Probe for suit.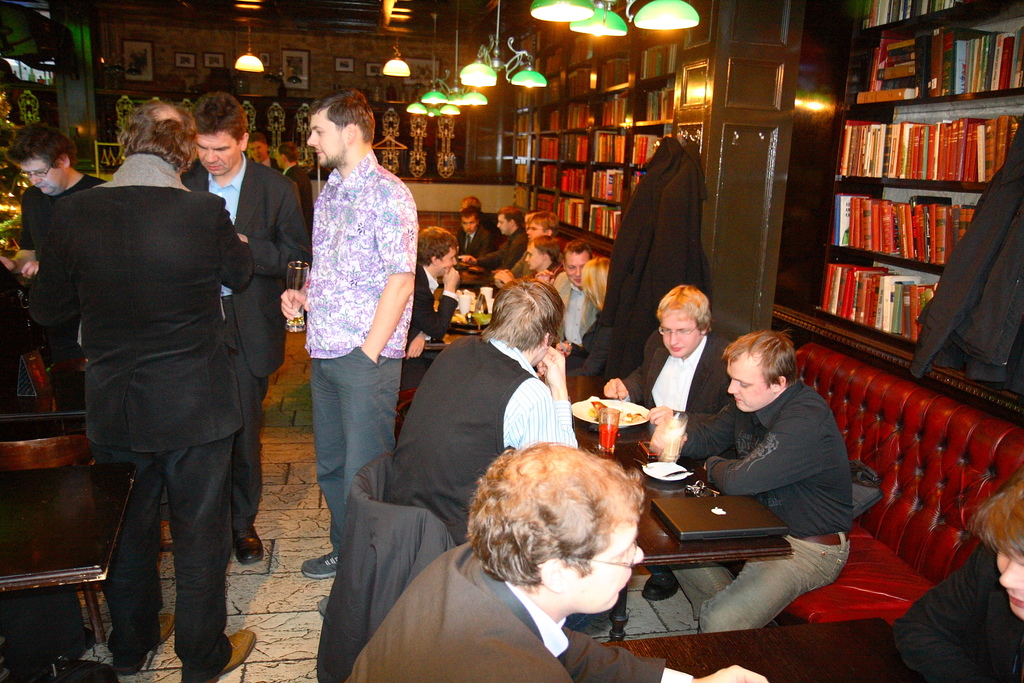
Probe result: (left=287, top=167, right=312, bottom=260).
